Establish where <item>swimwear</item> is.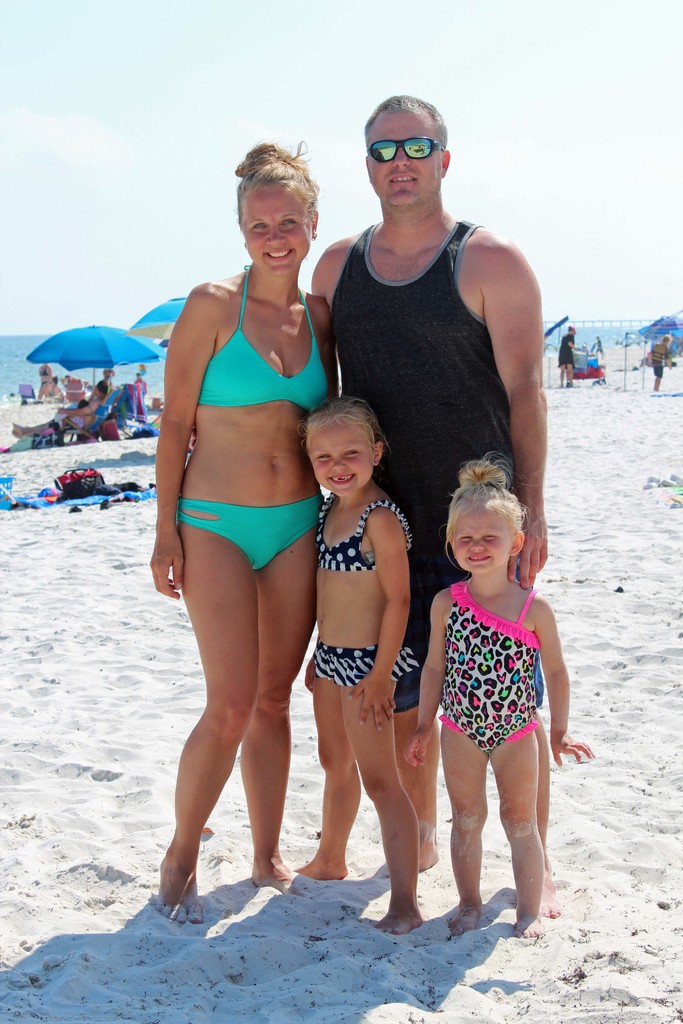
Established at bbox=[439, 579, 545, 760].
